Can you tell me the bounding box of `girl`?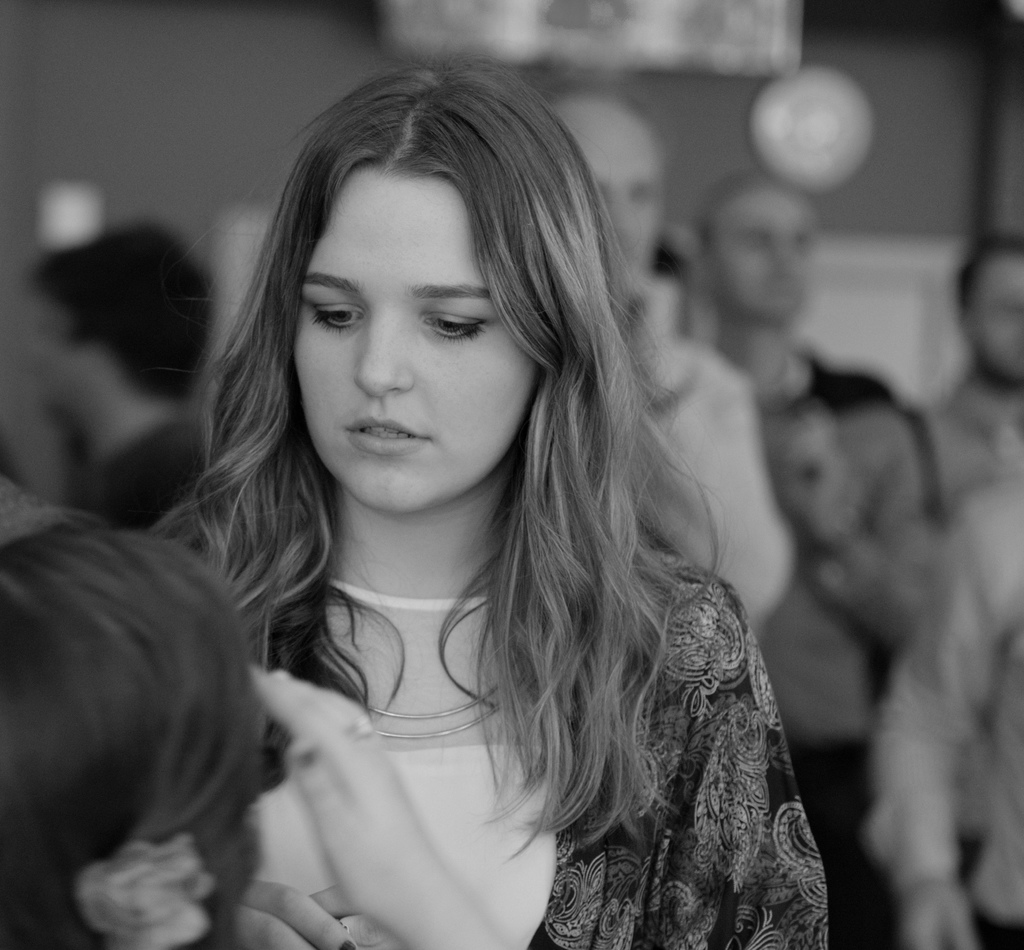
<region>132, 56, 831, 949</region>.
